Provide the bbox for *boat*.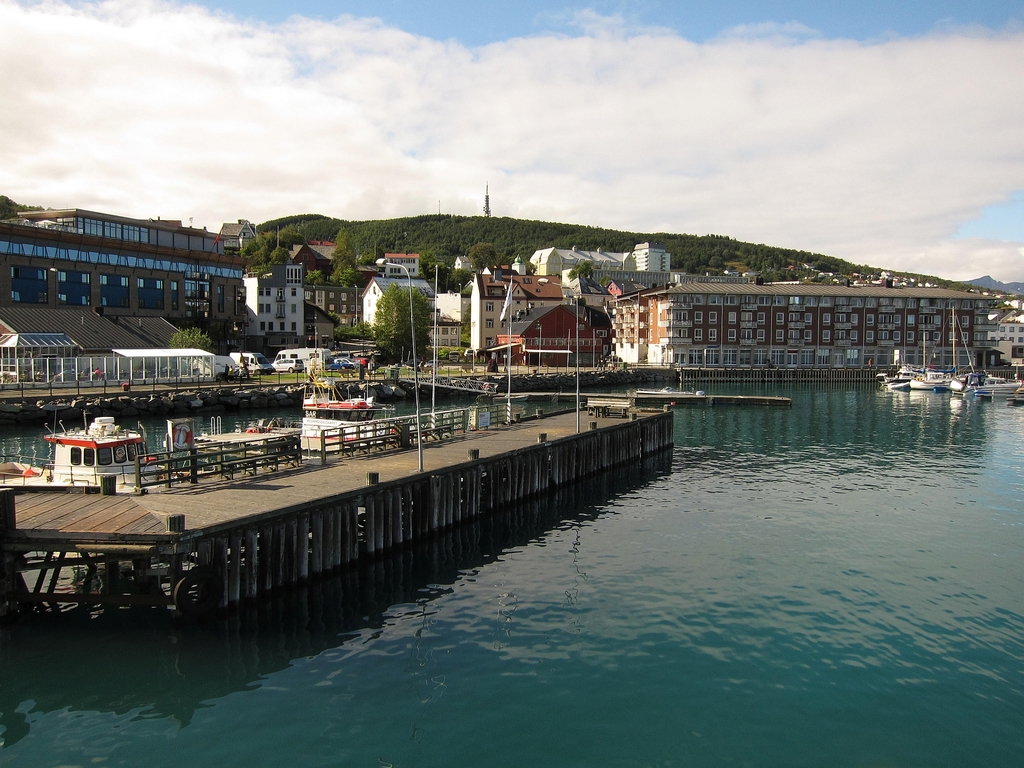
296 417 386 451.
